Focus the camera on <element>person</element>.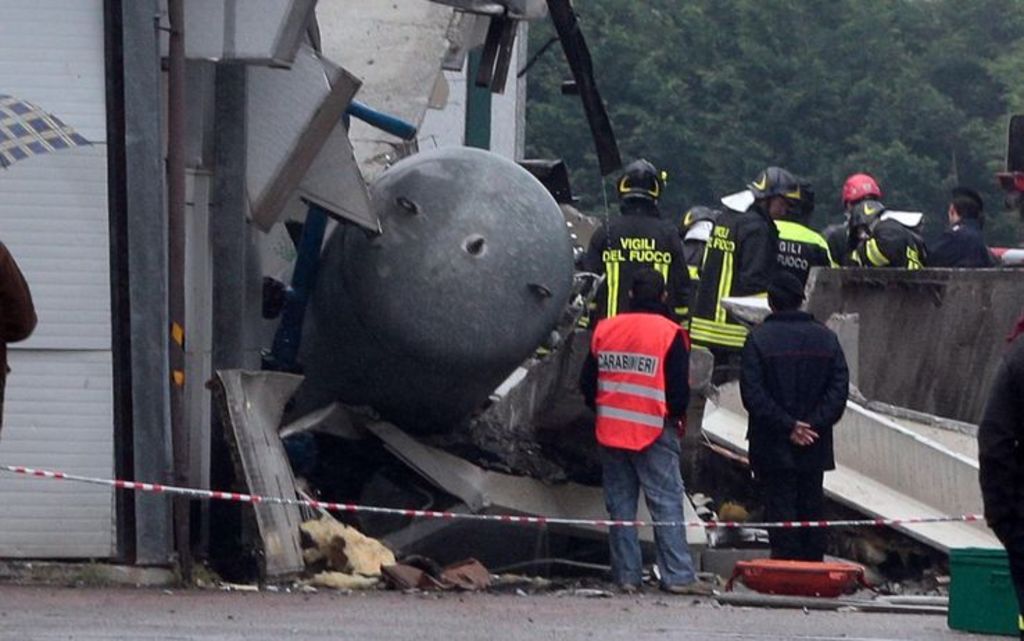
Focus region: (846, 196, 932, 271).
